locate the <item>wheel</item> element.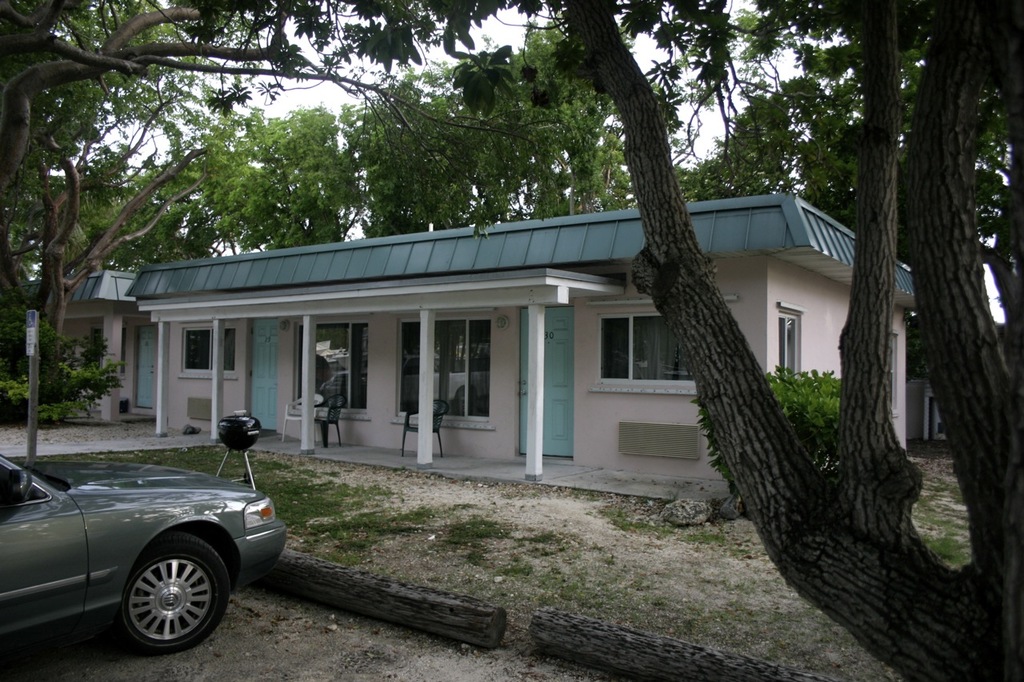
Element bbox: pyautogui.locateOnScreen(105, 525, 234, 657).
